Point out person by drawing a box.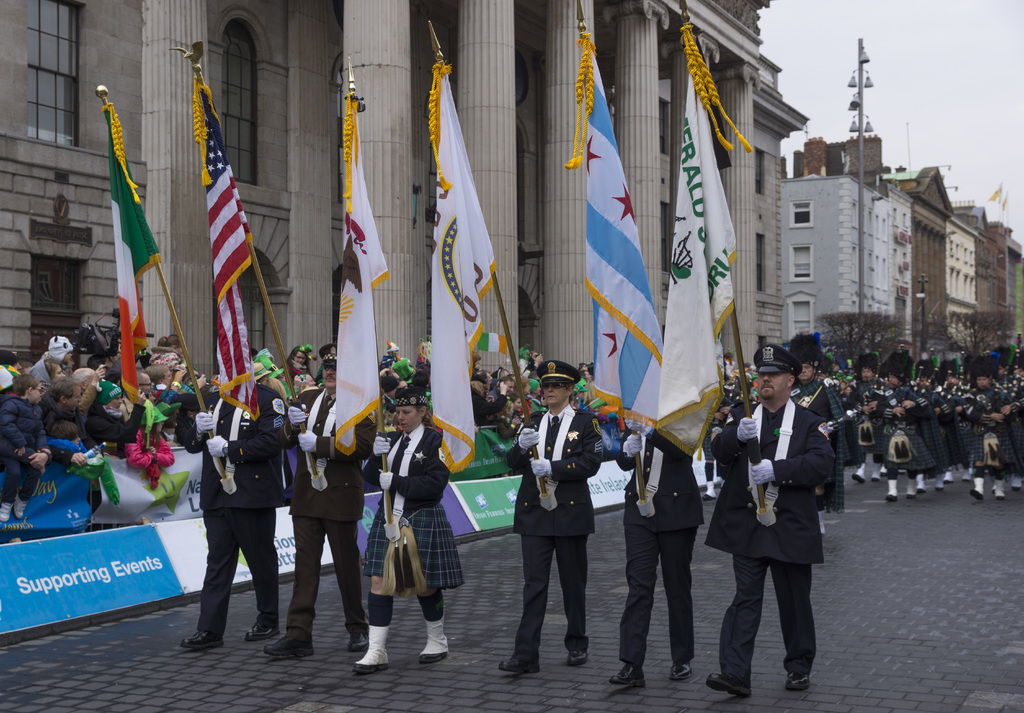
bbox=(500, 350, 600, 676).
